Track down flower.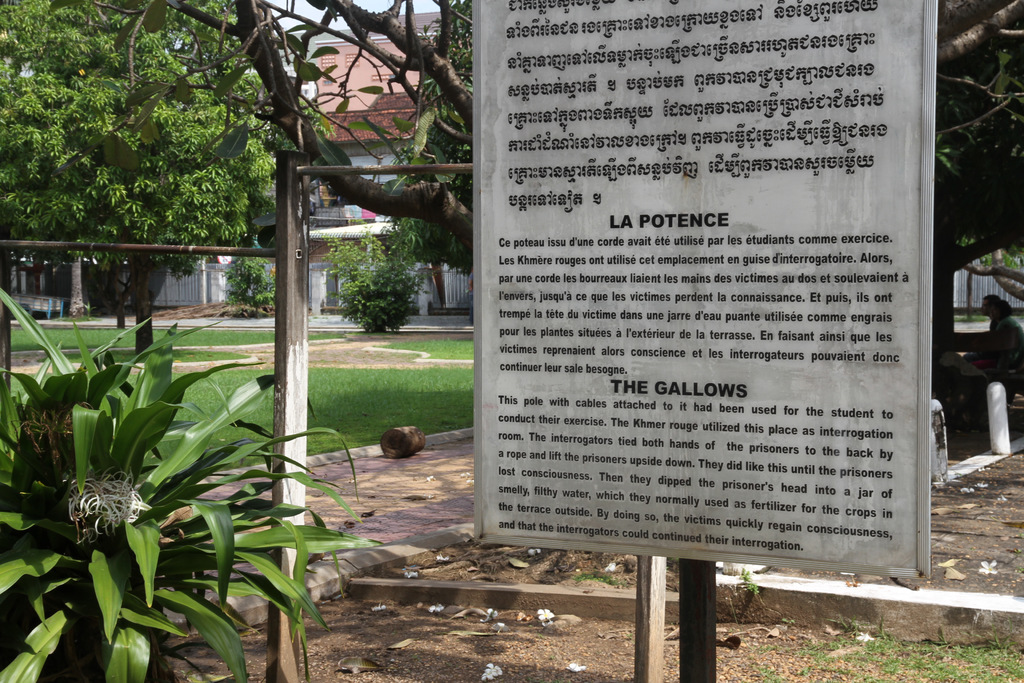
Tracked to box=[567, 661, 585, 673].
